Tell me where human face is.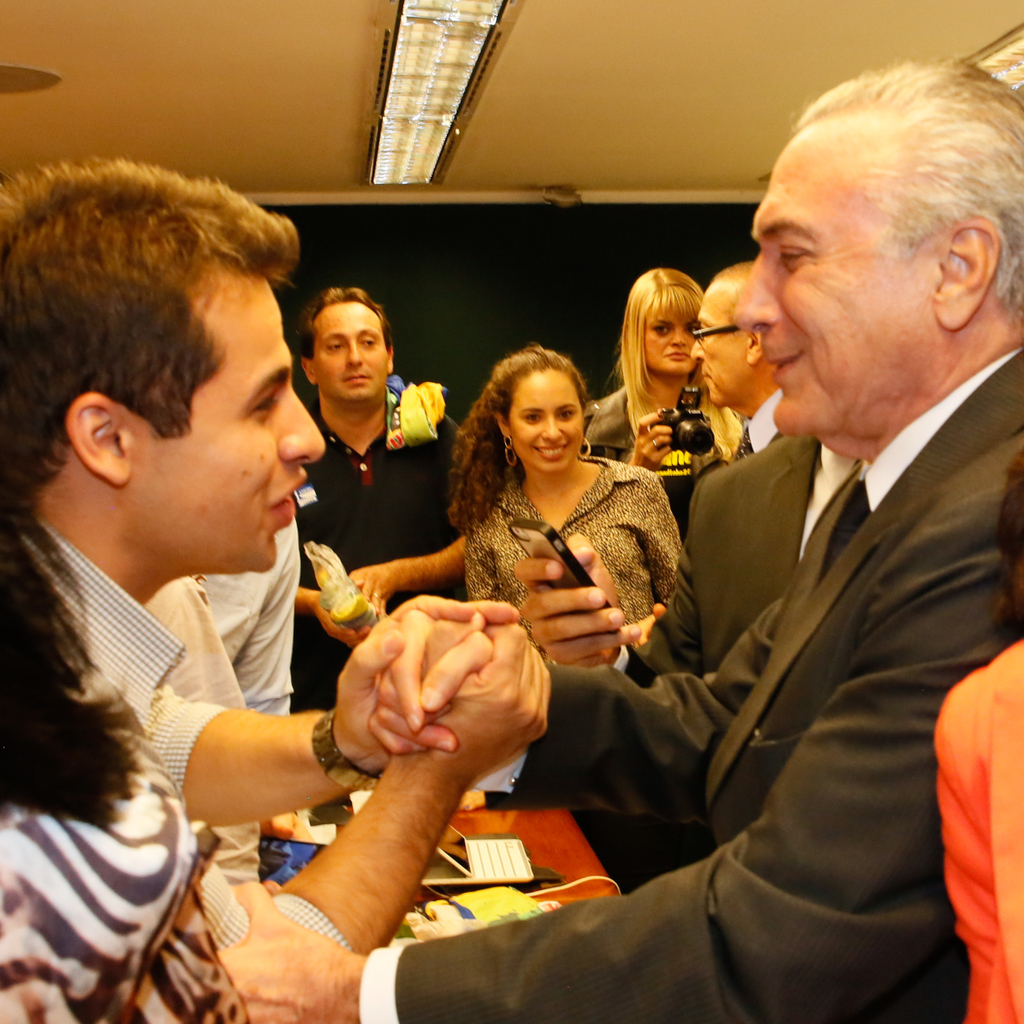
human face is at box=[143, 273, 319, 572].
